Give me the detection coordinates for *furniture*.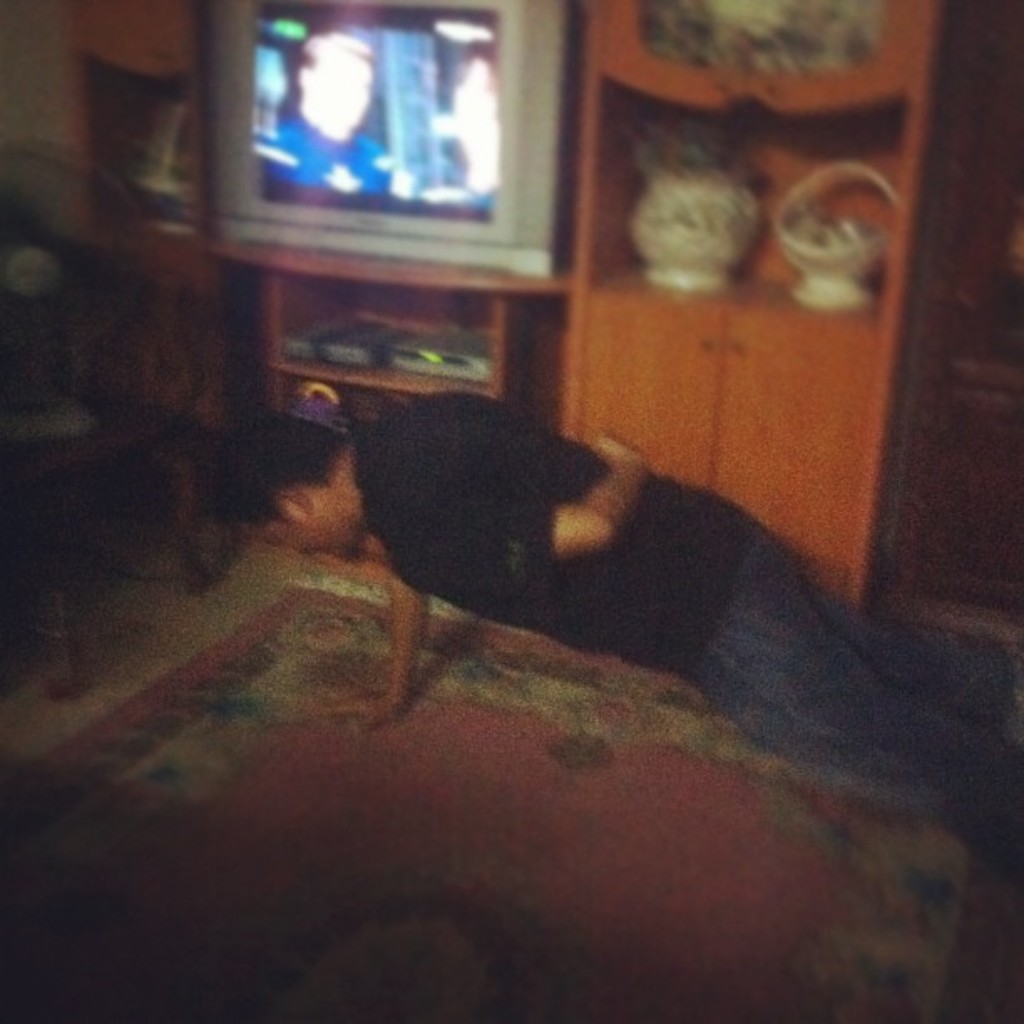
bbox=[65, 0, 944, 619].
